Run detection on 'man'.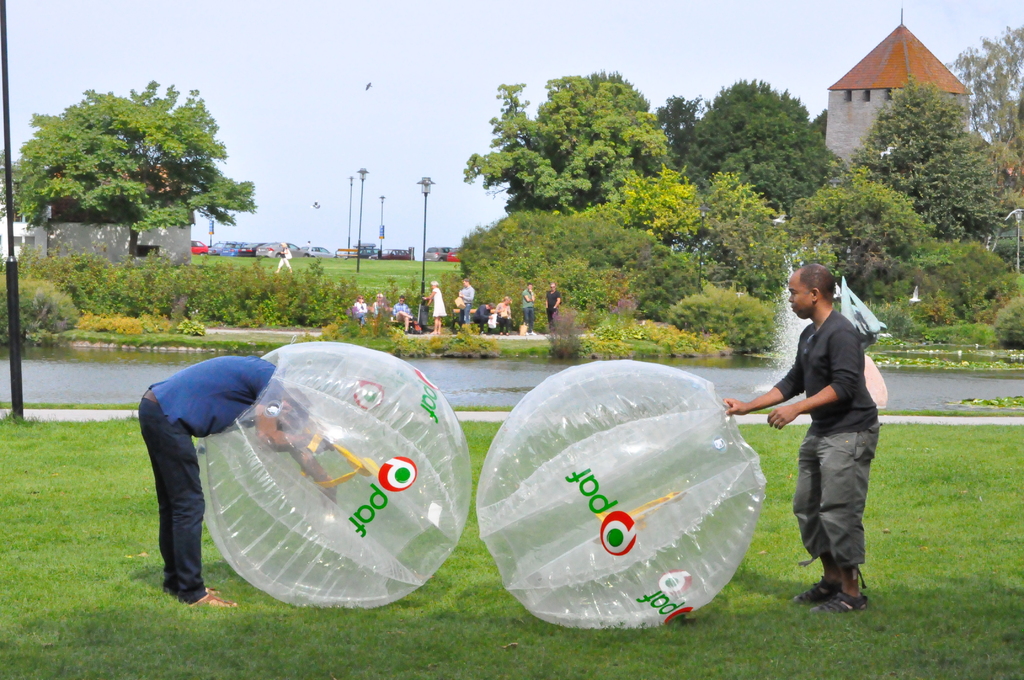
Result: crop(394, 293, 413, 337).
